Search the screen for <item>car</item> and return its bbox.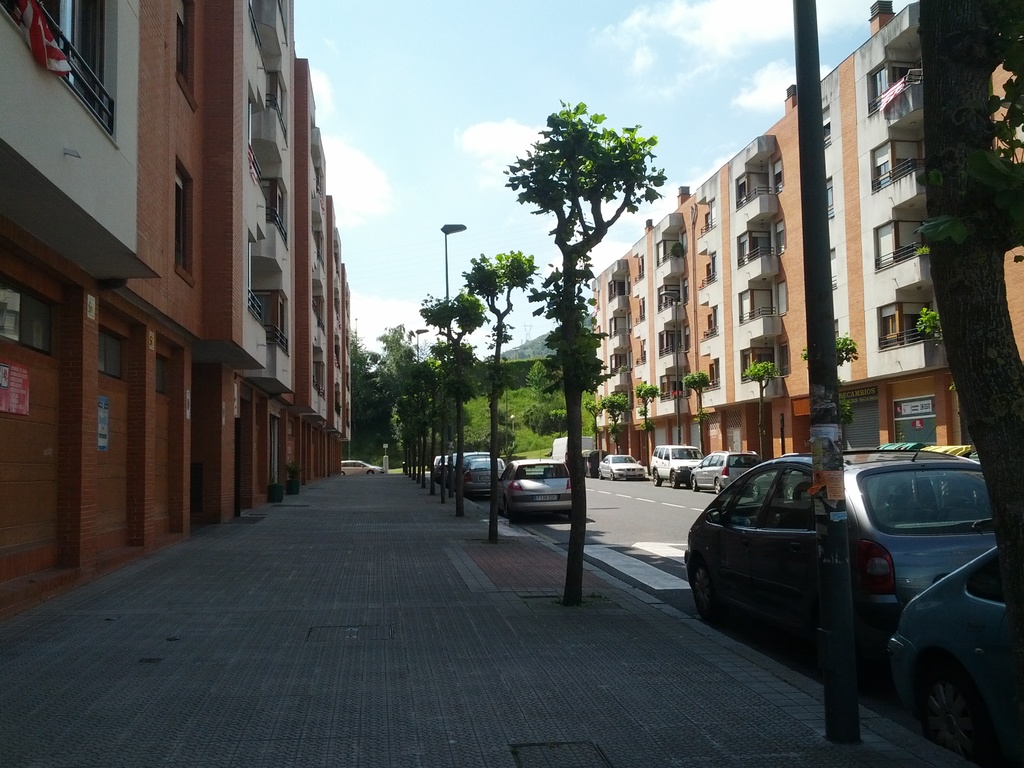
Found: x1=648 y1=447 x2=705 y2=490.
